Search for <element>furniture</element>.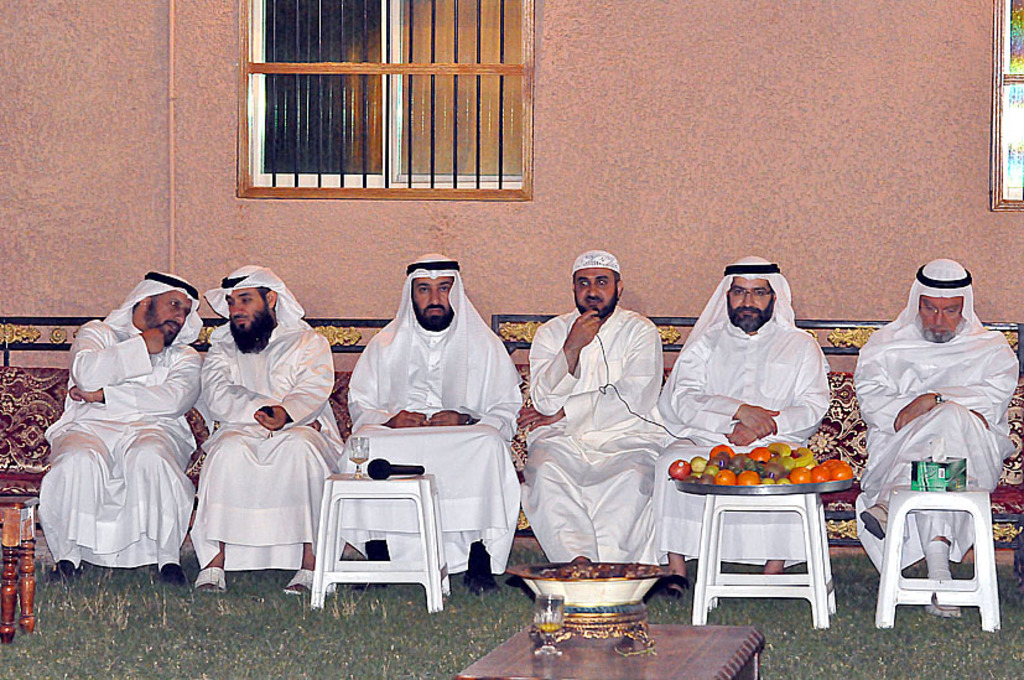
Found at crop(311, 472, 449, 613).
